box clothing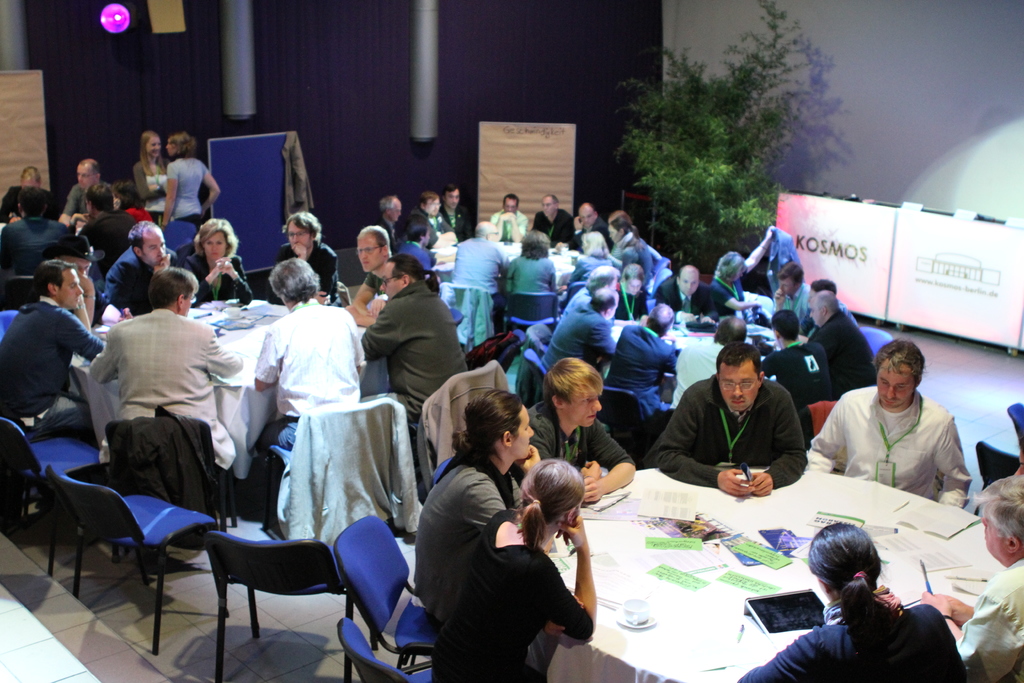
pyautogui.locateOnScreen(168, 159, 211, 229)
